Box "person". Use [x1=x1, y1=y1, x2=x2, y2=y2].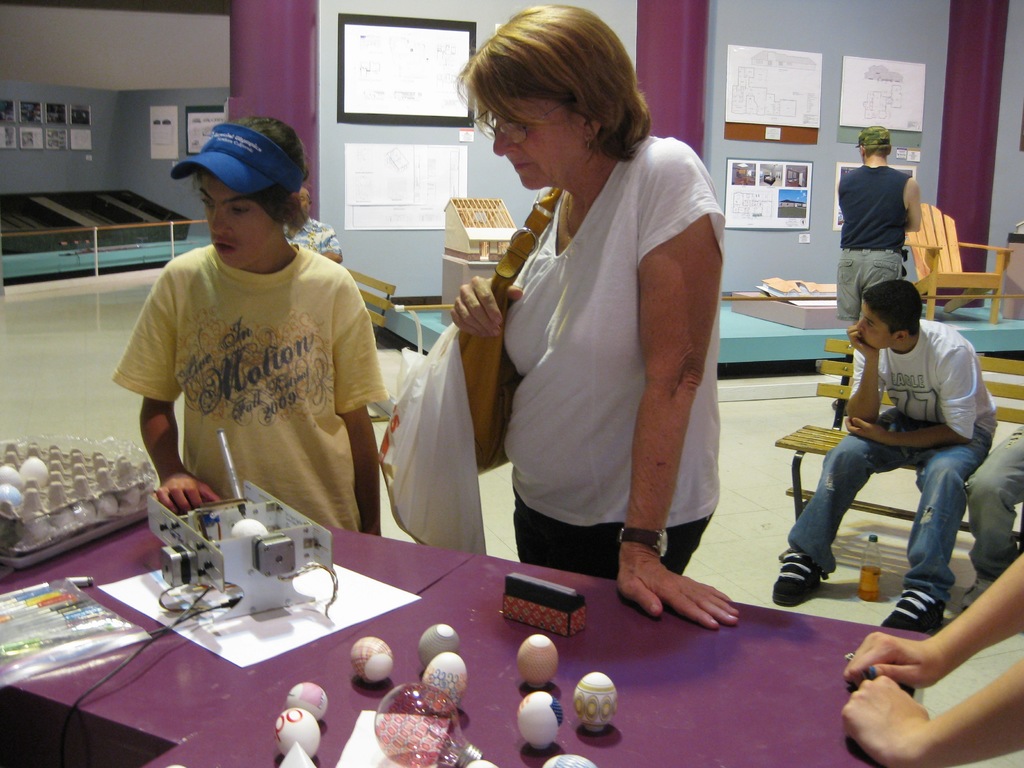
[x1=837, y1=553, x2=1023, y2=767].
